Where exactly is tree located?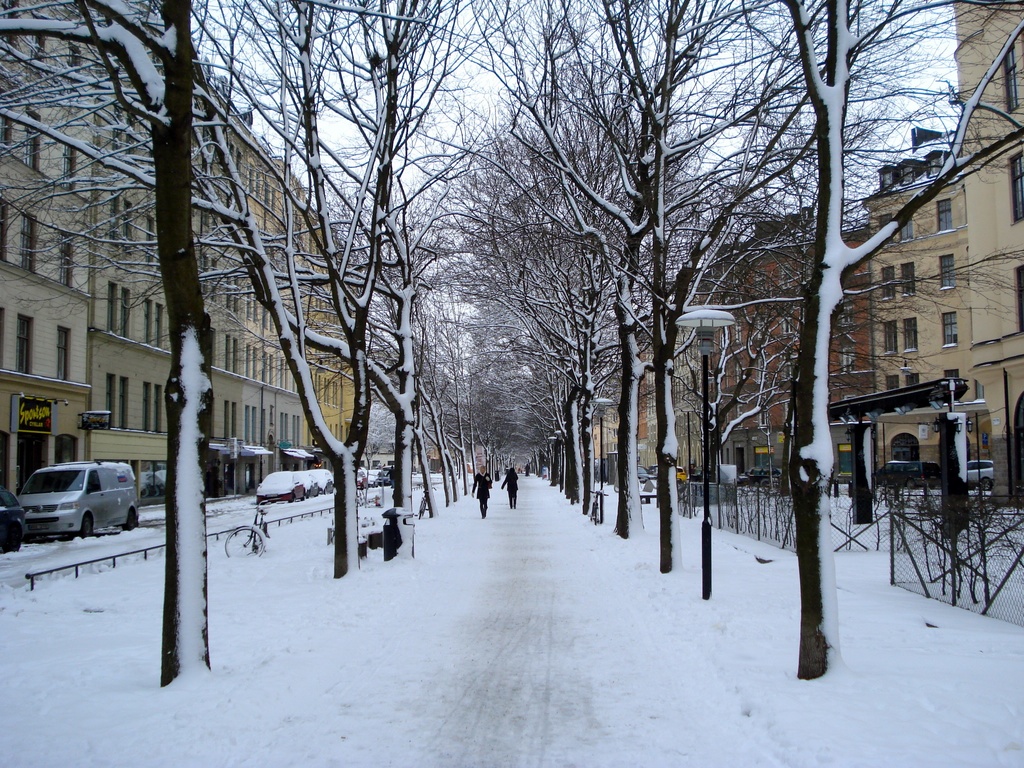
Its bounding box is bbox(4, 0, 526, 603).
